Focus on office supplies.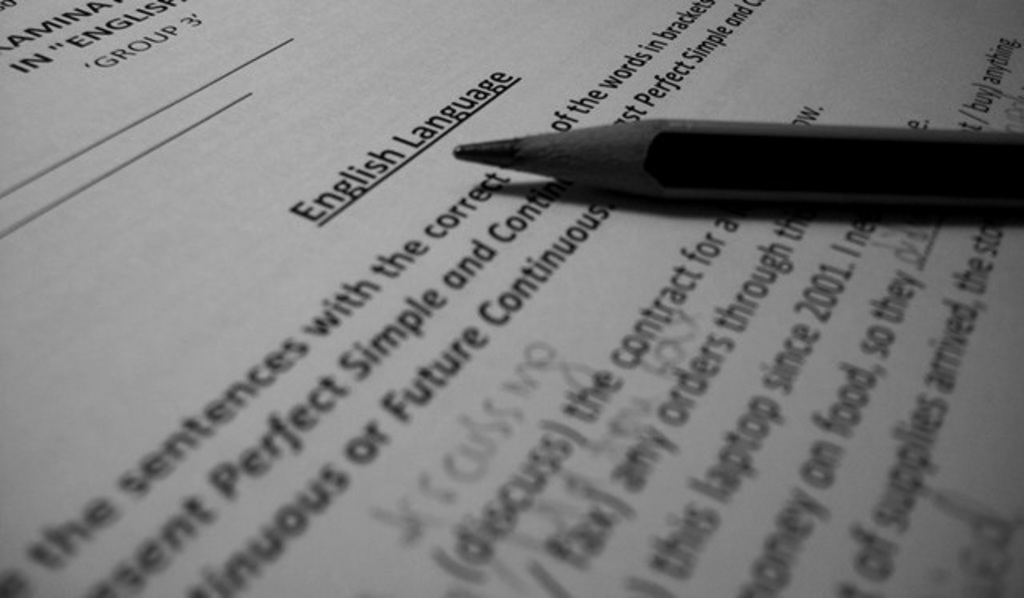
Focused at <box>456,85,995,241</box>.
